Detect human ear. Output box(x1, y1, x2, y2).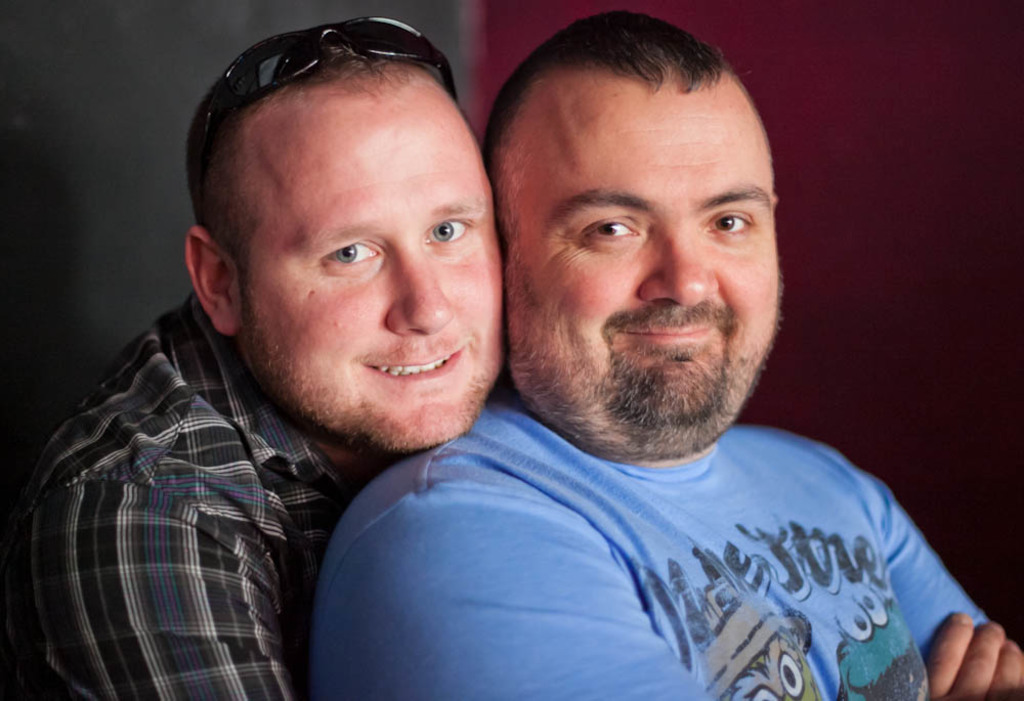
box(773, 193, 782, 212).
